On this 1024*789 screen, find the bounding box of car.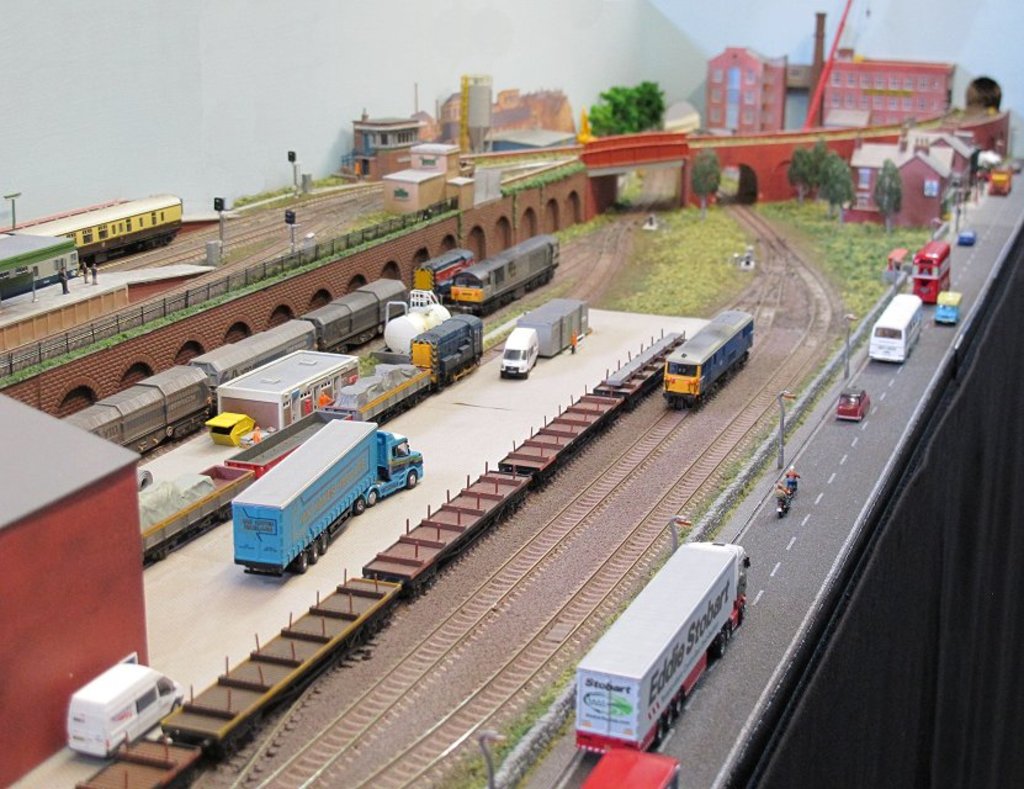
Bounding box: (833,385,871,423).
